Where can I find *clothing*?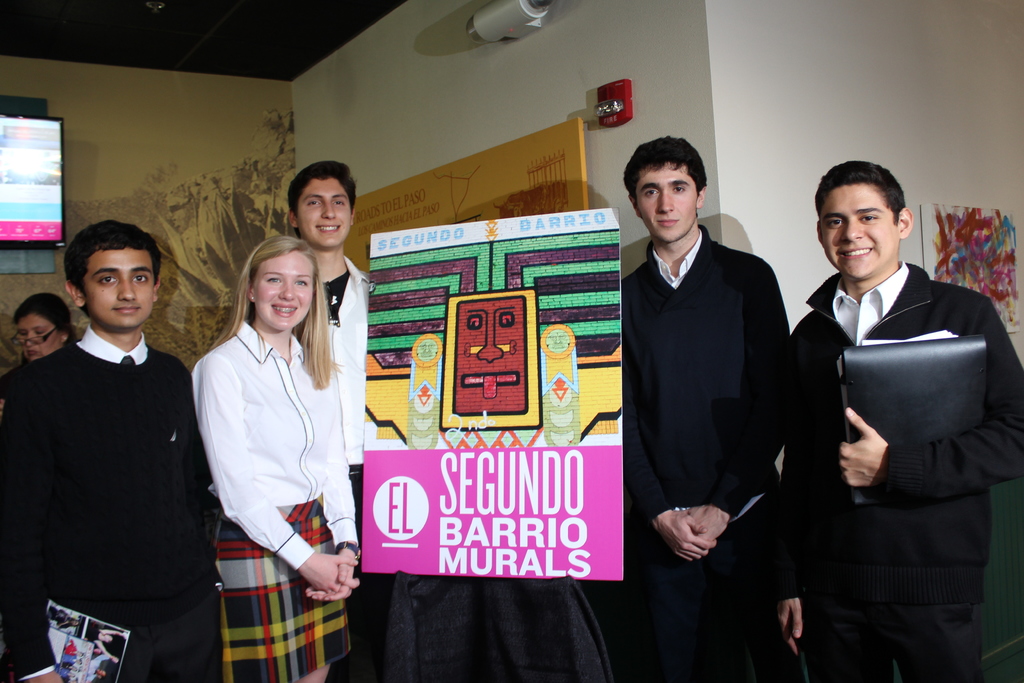
You can find it at x1=0, y1=322, x2=232, y2=682.
